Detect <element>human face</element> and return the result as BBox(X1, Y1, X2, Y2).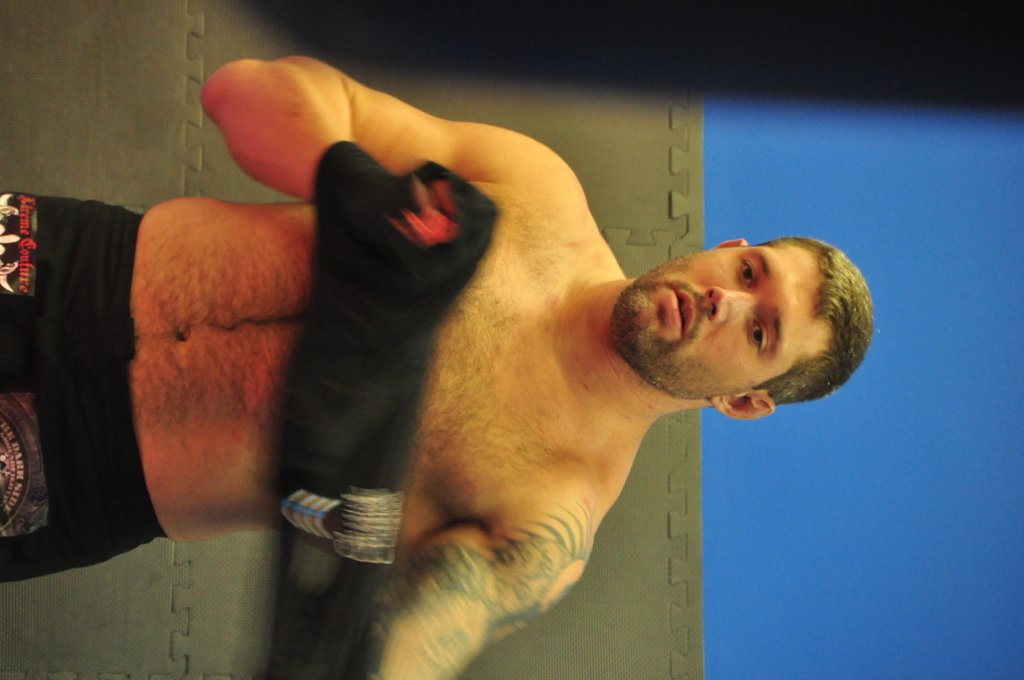
BBox(614, 247, 823, 402).
